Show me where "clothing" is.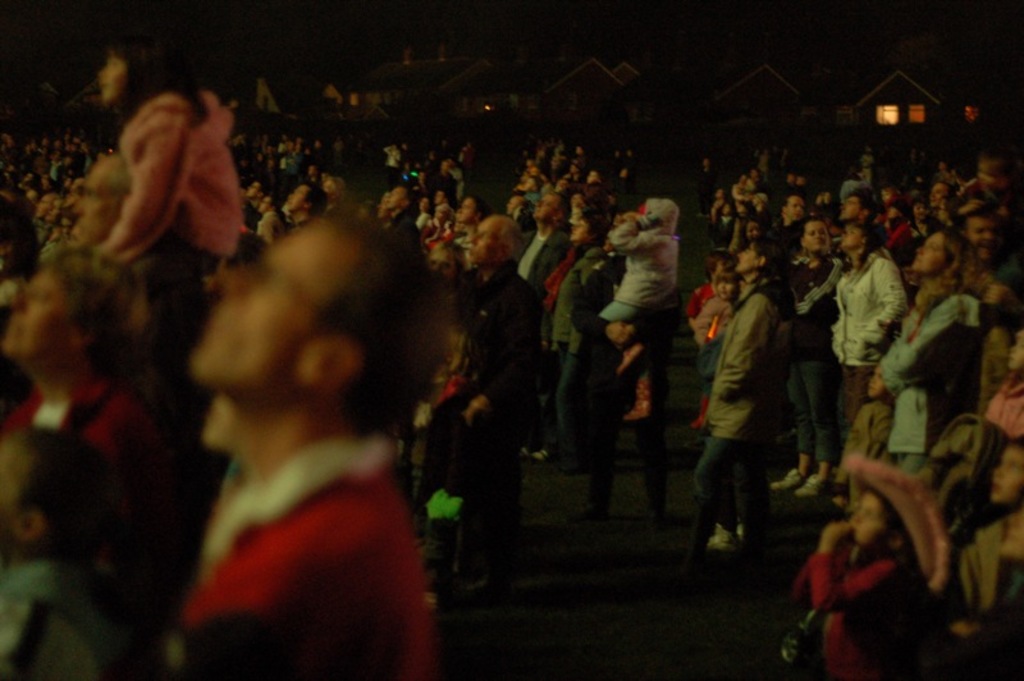
"clothing" is at bbox=(809, 554, 905, 680).
